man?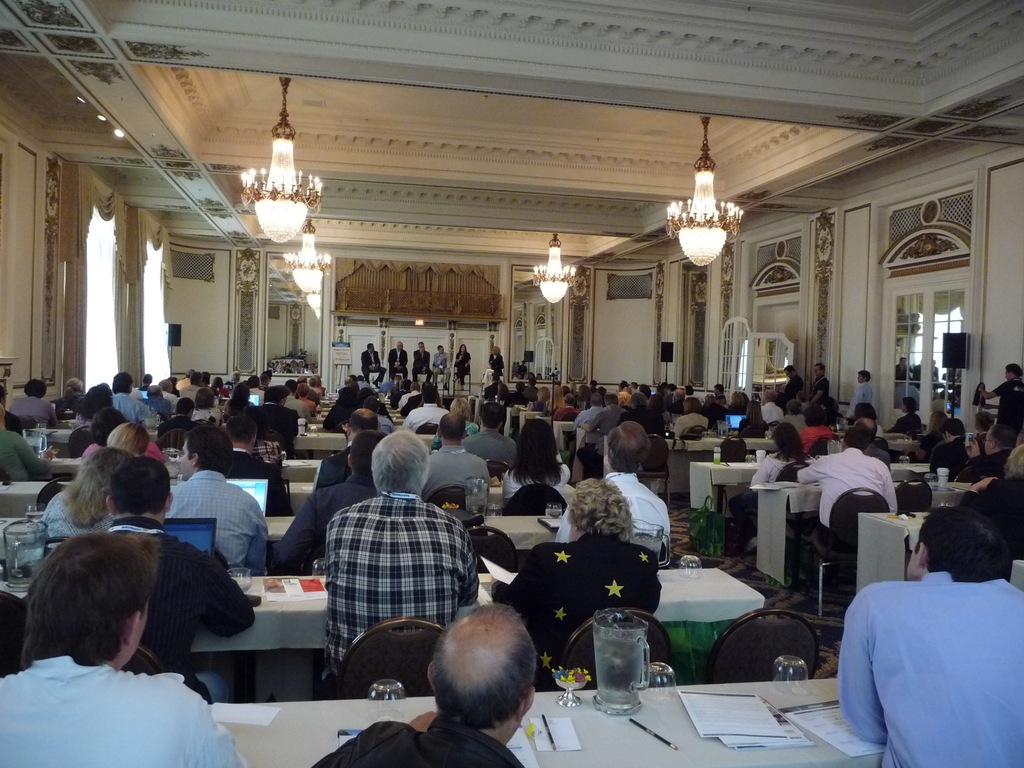
locate(408, 339, 431, 379)
